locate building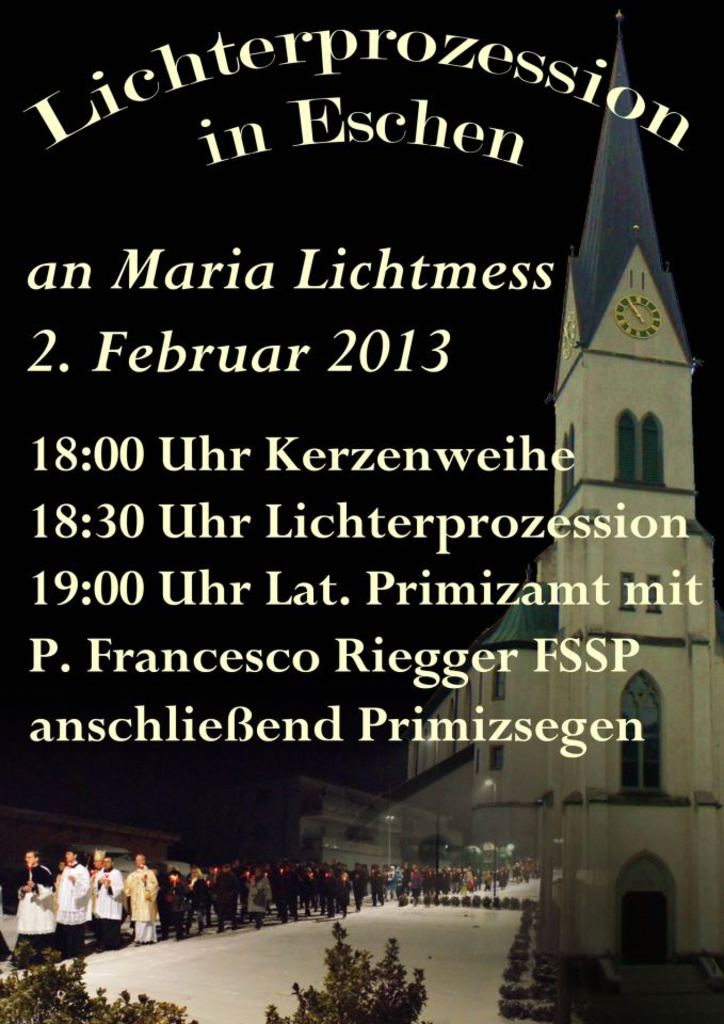
bbox=[390, 14, 723, 966]
